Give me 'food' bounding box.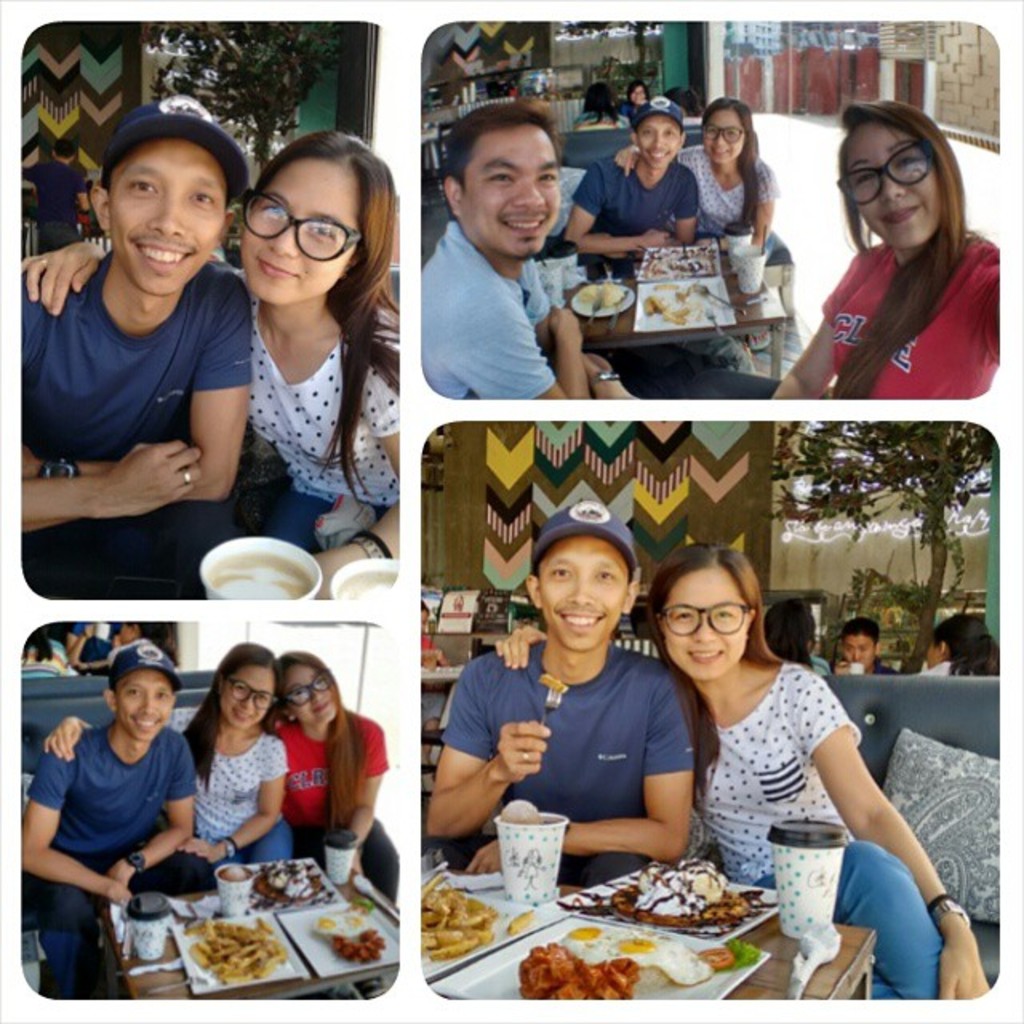
<box>254,854,325,902</box>.
